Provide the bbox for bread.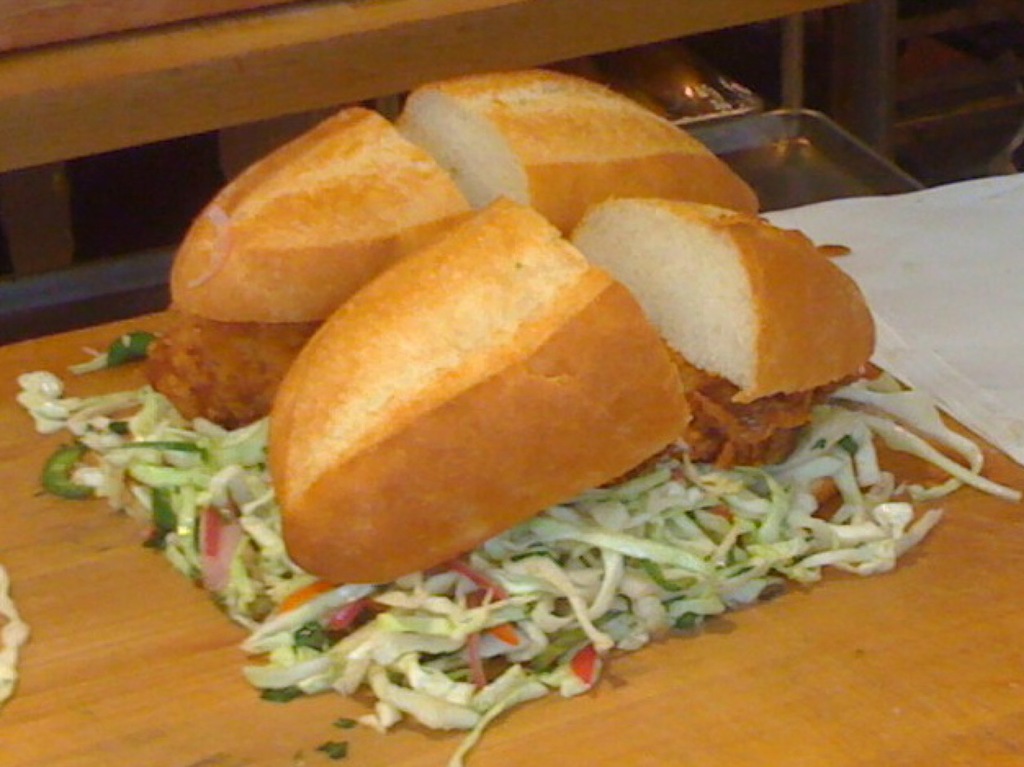
x1=169, y1=102, x2=485, y2=321.
